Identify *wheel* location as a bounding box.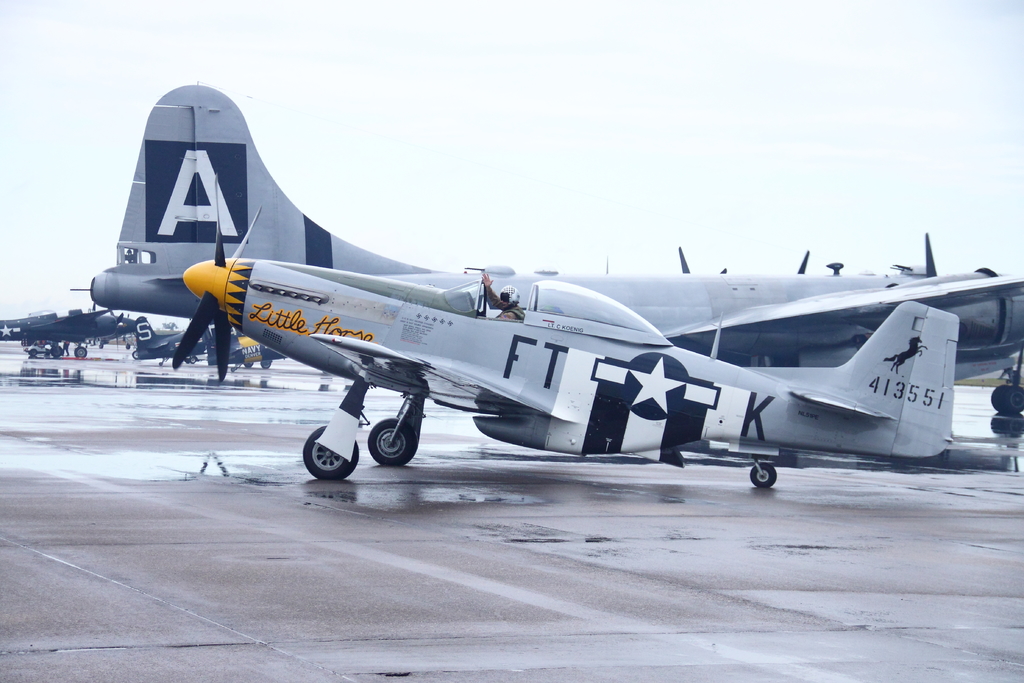
crop(246, 362, 253, 367).
